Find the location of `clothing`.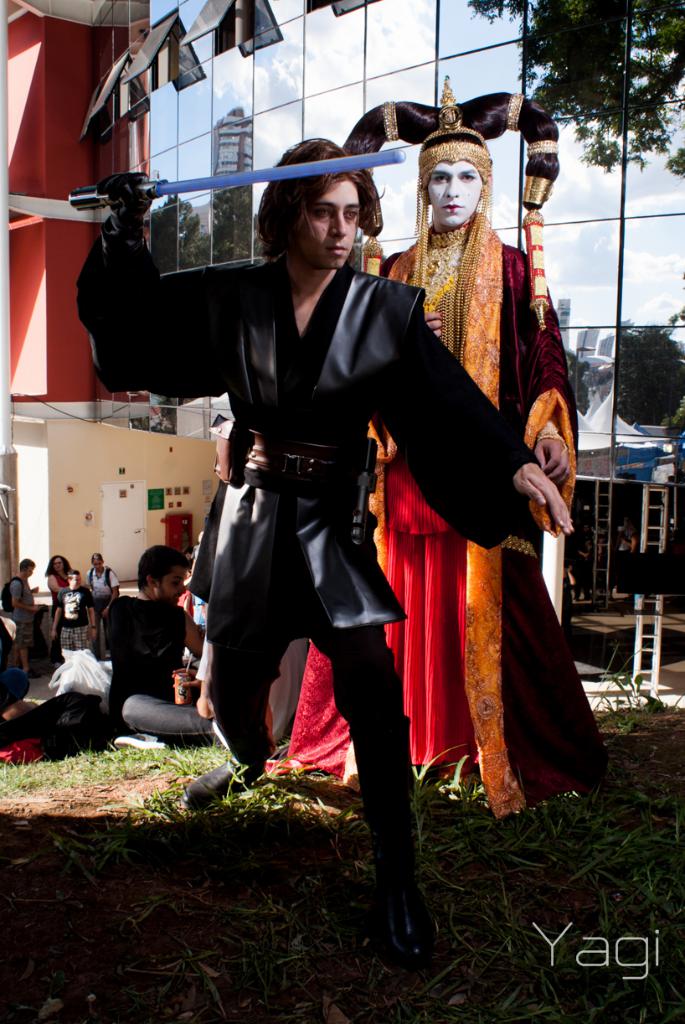
Location: 107:595:182:701.
